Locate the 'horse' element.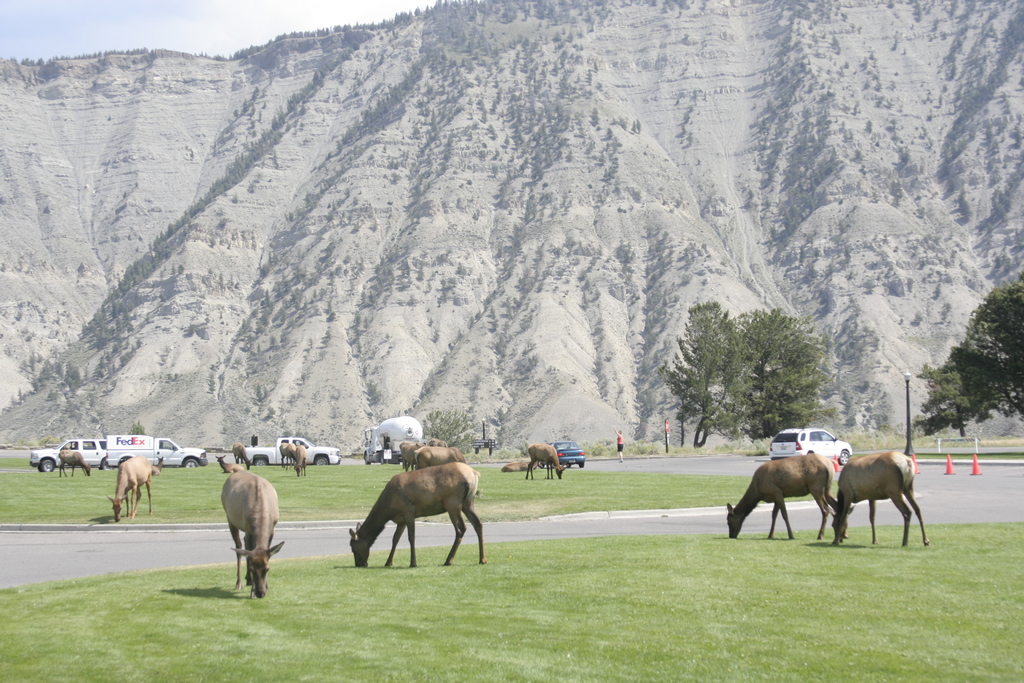
Element bbox: left=348, top=463, right=483, bottom=568.
